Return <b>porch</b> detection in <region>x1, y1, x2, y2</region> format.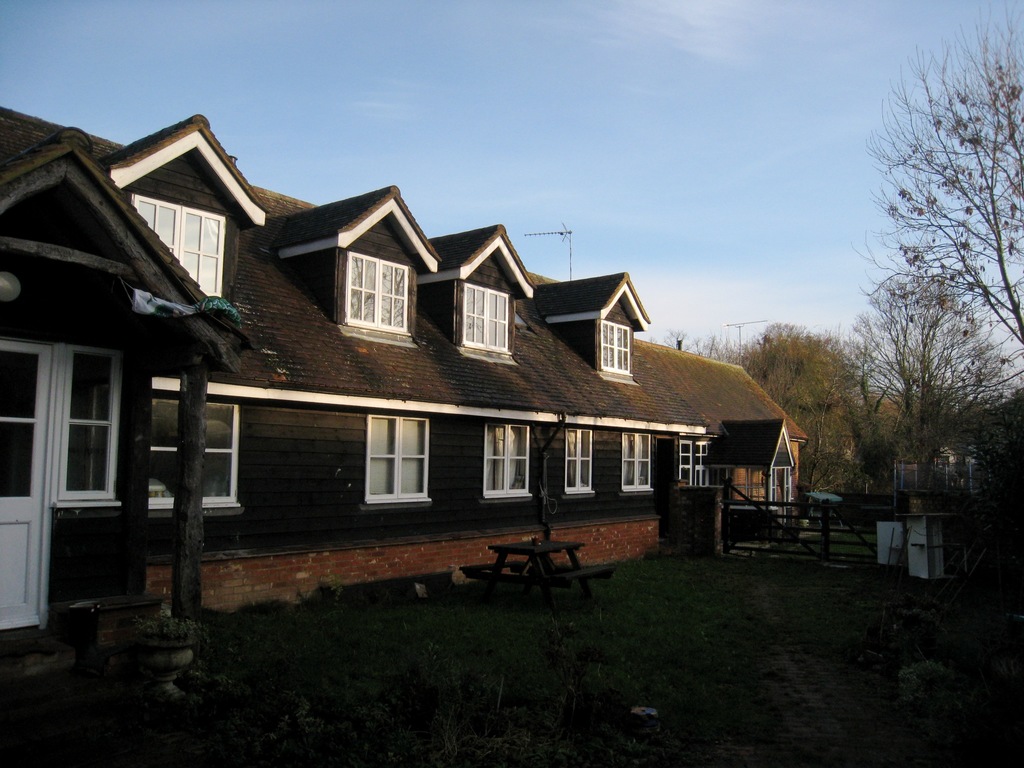
<region>0, 109, 814, 659</region>.
